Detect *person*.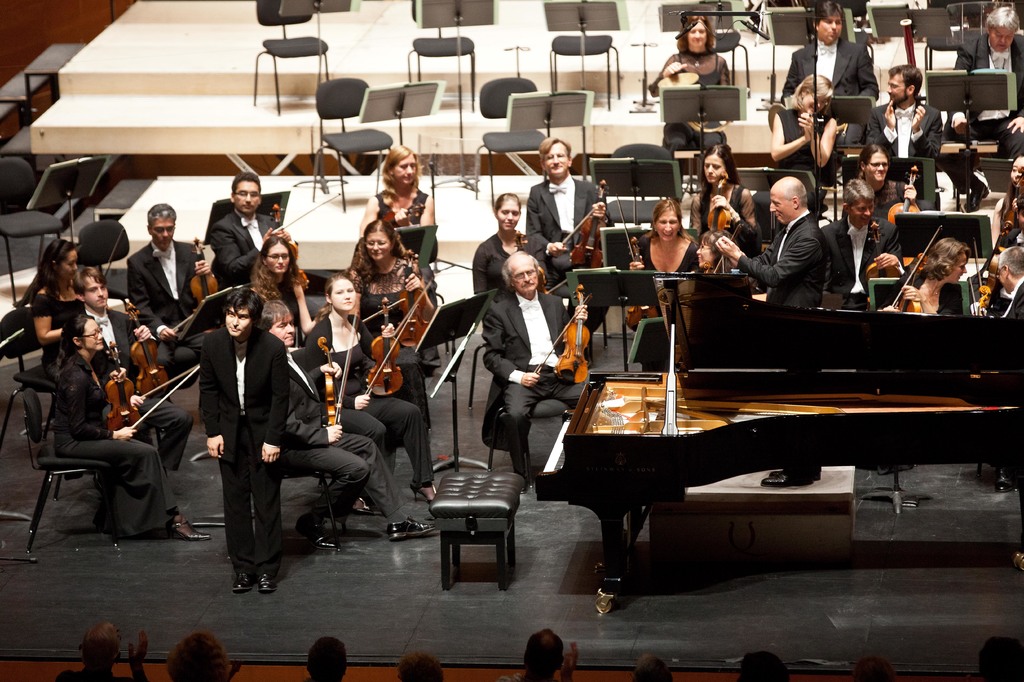
Detected at box=[479, 249, 583, 474].
